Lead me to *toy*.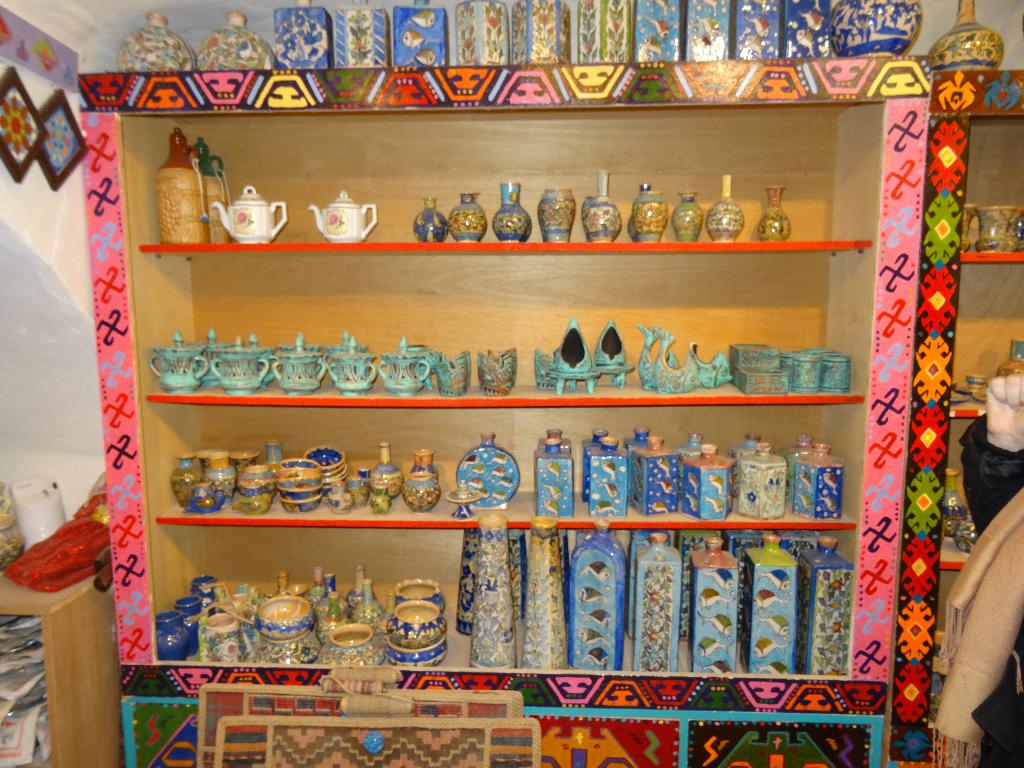
Lead to 675/441/731/518.
